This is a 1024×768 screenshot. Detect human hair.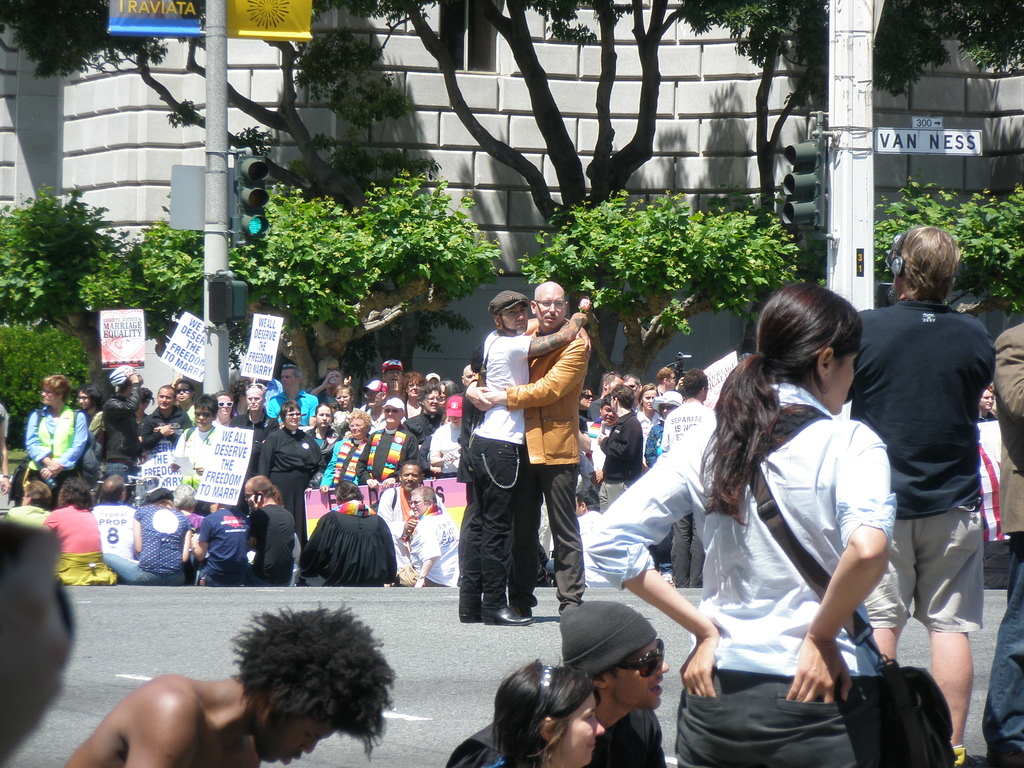
{"x1": 246, "y1": 471, "x2": 270, "y2": 506}.
